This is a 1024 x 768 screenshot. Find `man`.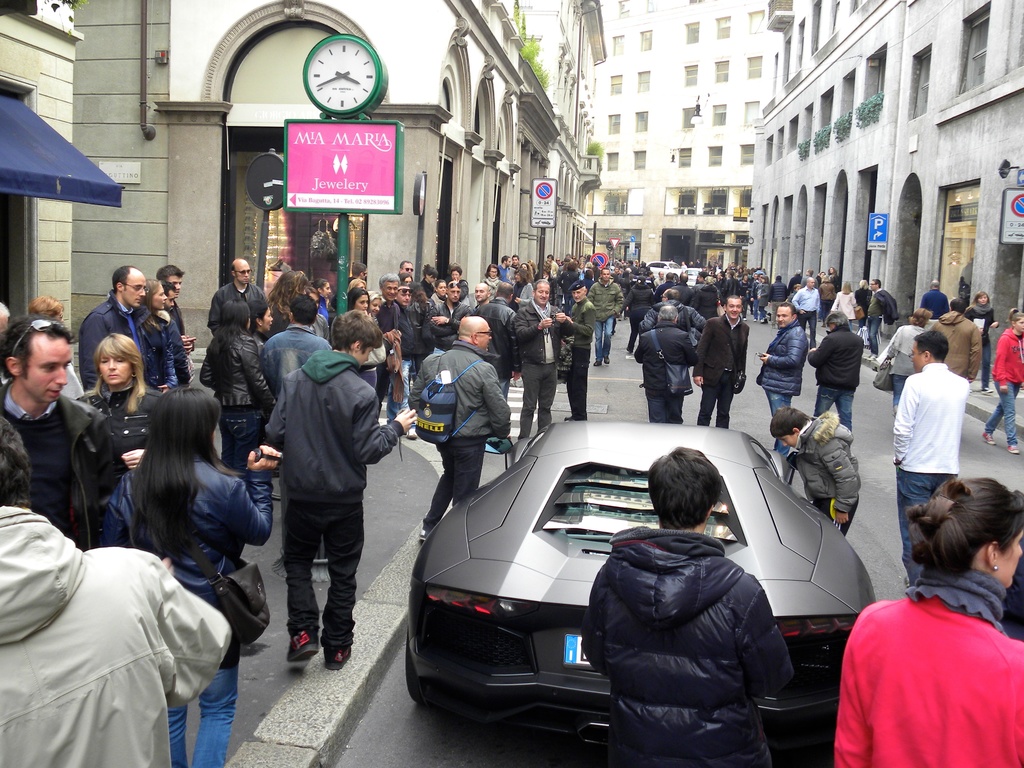
Bounding box: locate(518, 271, 578, 423).
